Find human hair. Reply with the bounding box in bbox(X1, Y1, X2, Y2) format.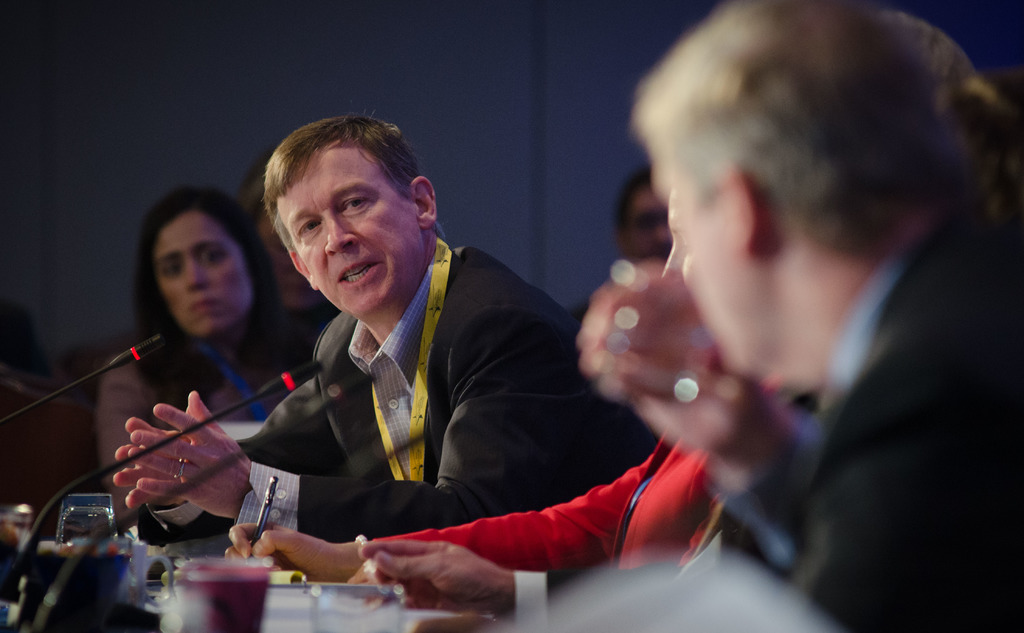
bbox(138, 182, 292, 412).
